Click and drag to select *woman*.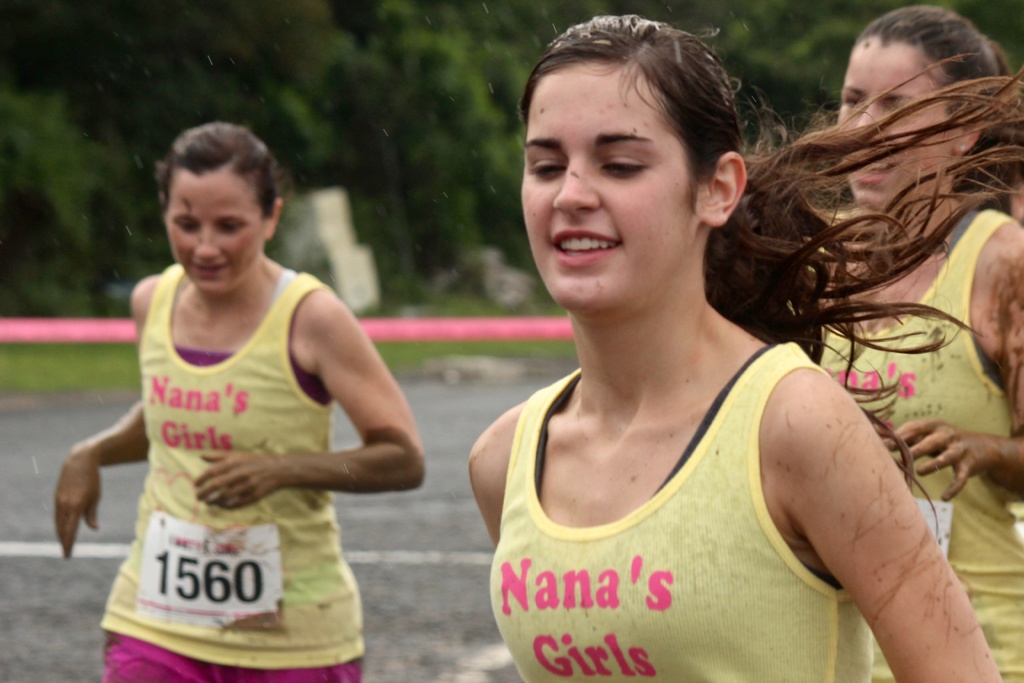
Selection: BBox(48, 121, 426, 682).
